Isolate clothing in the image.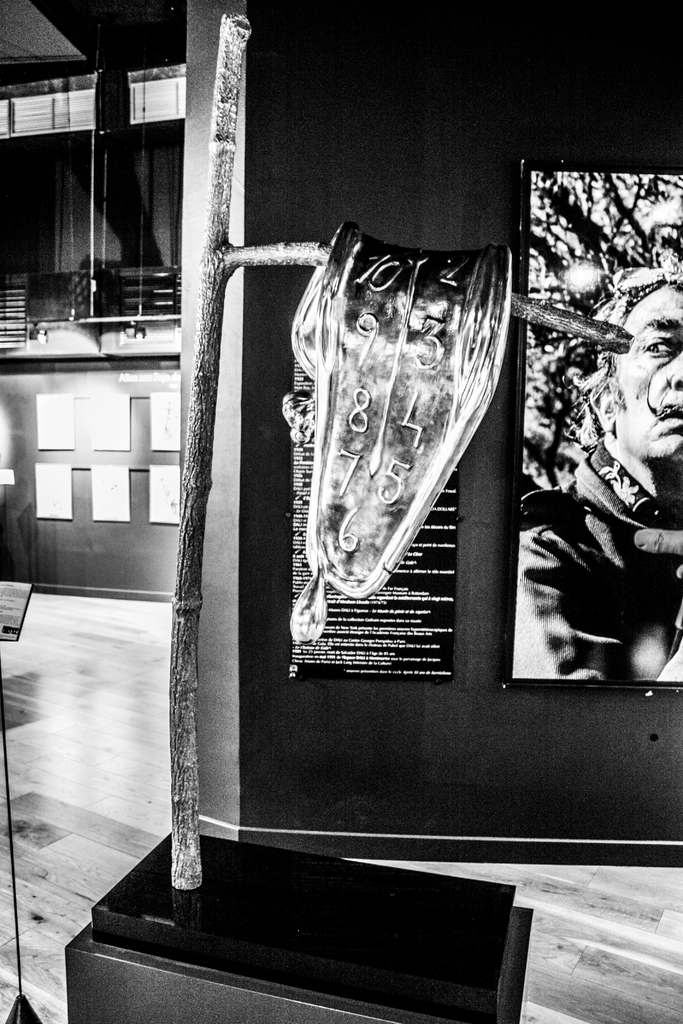
Isolated region: 510 431 682 684.
